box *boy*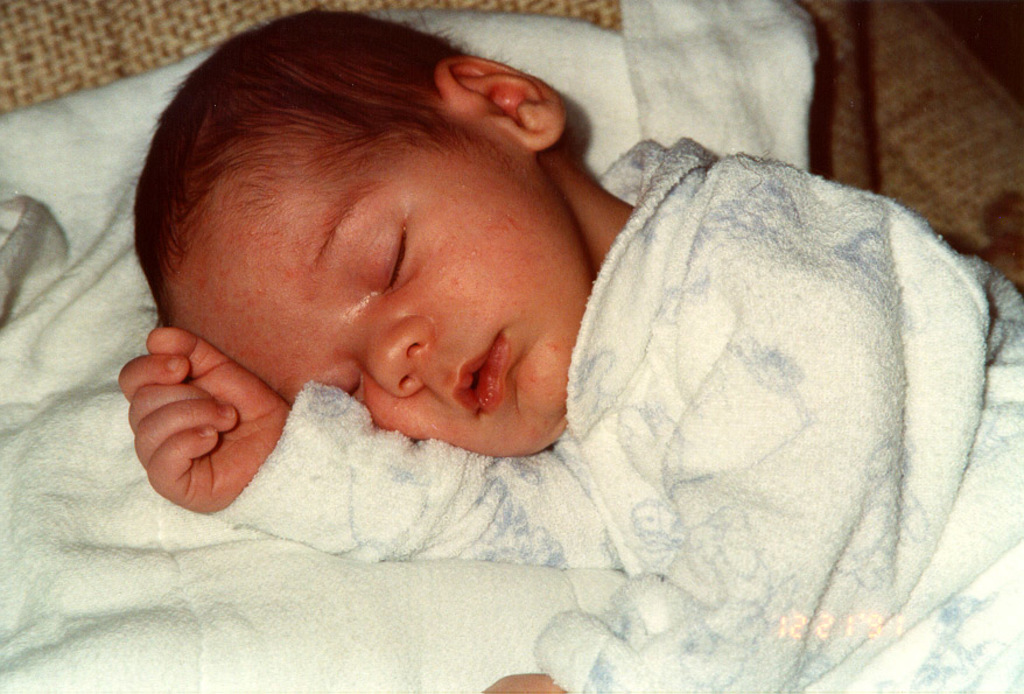
<bbox>118, 8, 1023, 693</bbox>
